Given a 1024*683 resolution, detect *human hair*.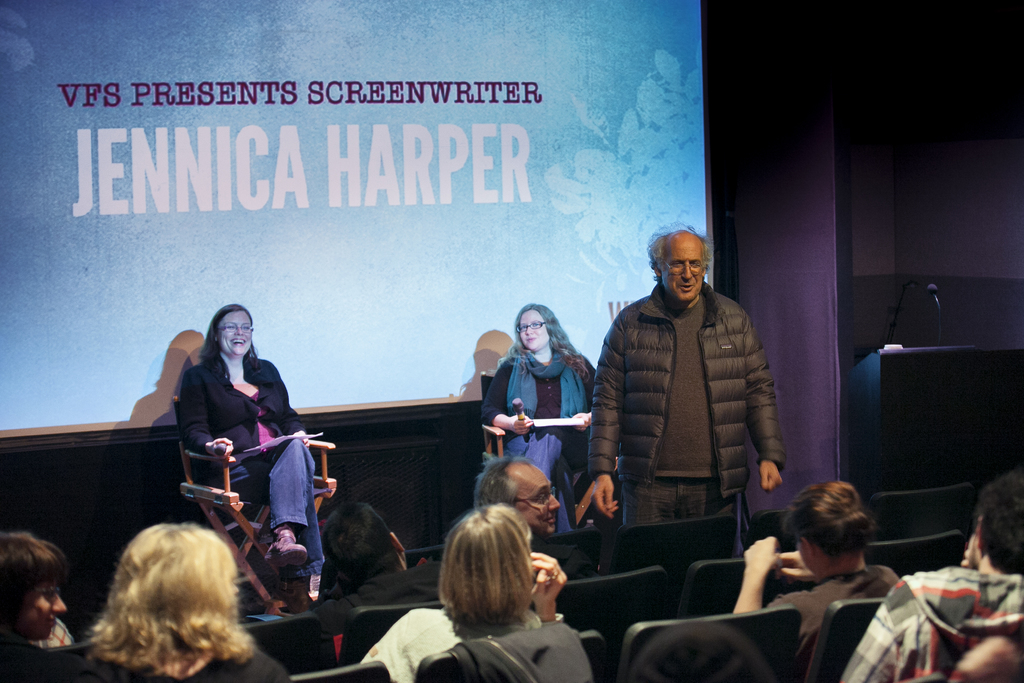
0:530:65:618.
